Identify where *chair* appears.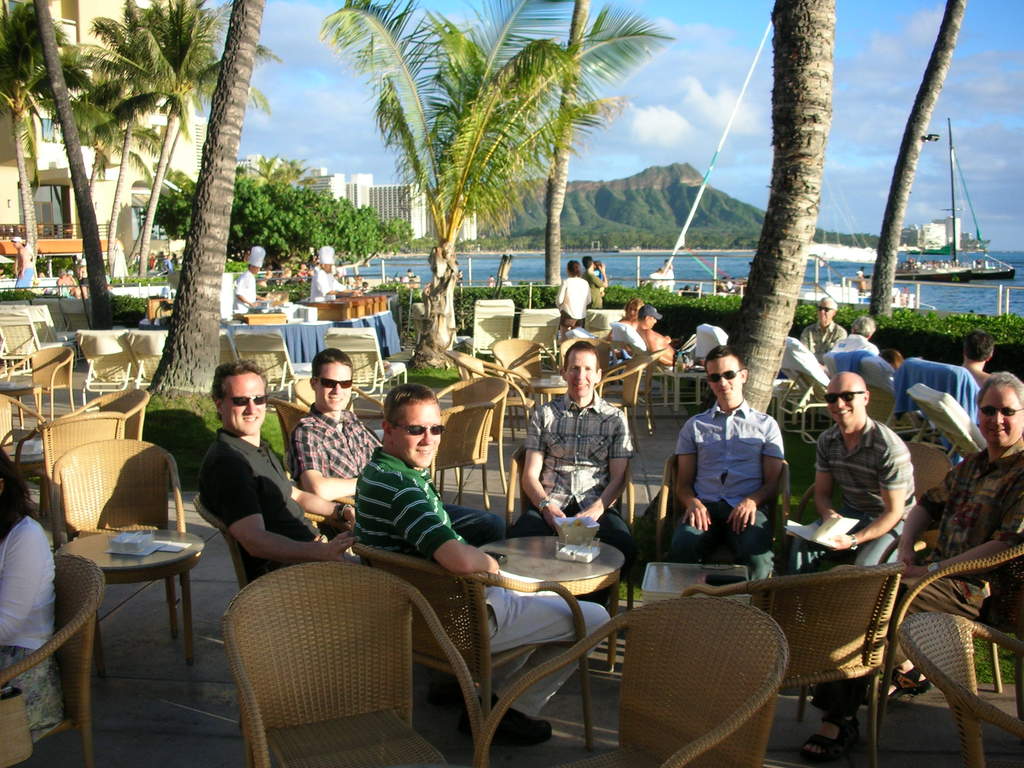
Appears at crop(596, 351, 664, 441).
